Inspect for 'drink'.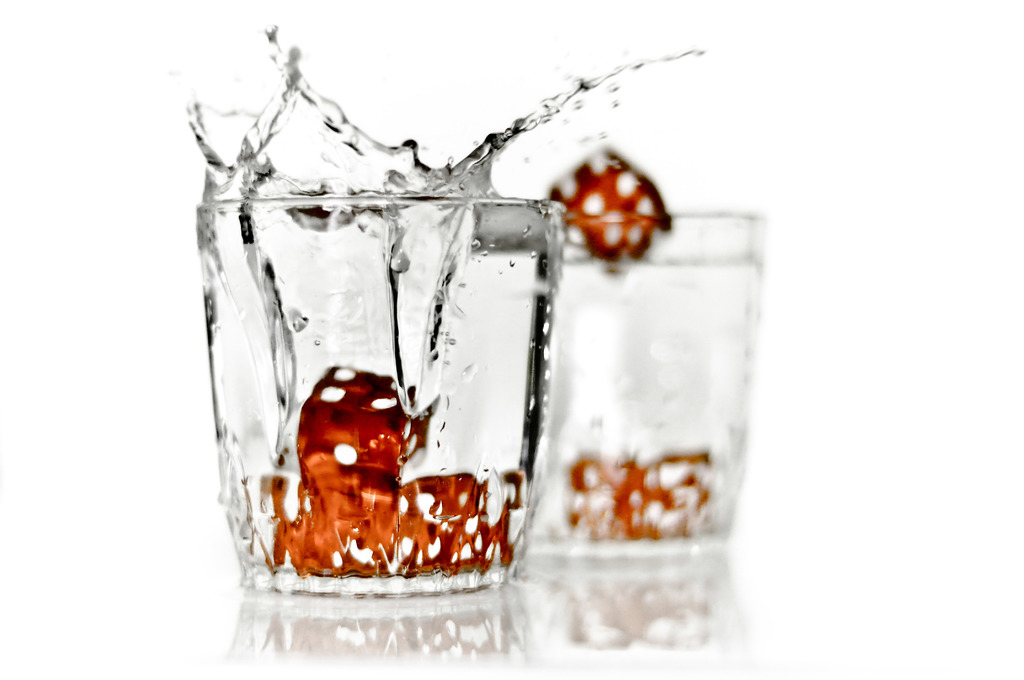
Inspection: bbox=(179, 24, 707, 582).
